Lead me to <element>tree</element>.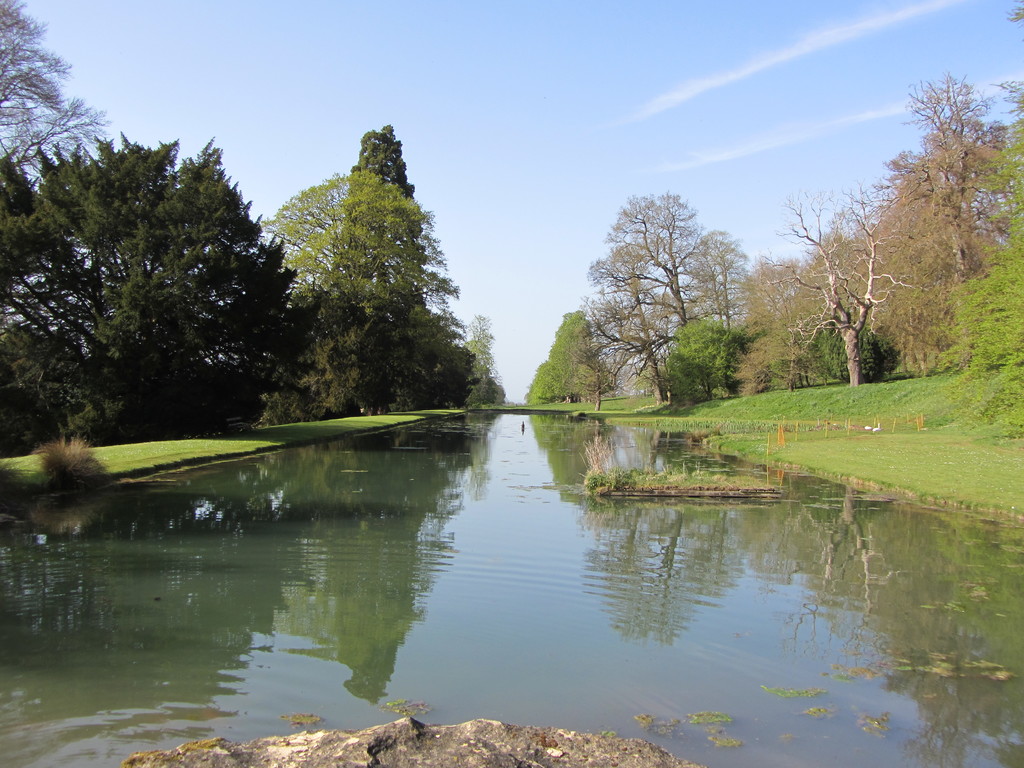
Lead to l=666, t=325, r=745, b=410.
